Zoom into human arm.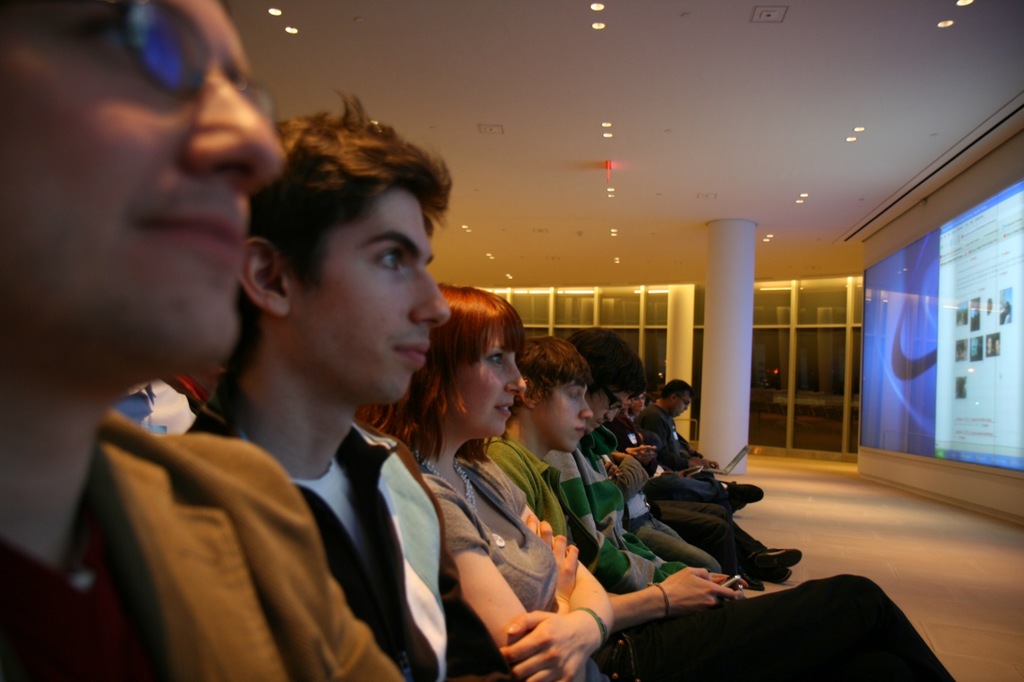
Zoom target: x1=433, y1=472, x2=588, y2=681.
